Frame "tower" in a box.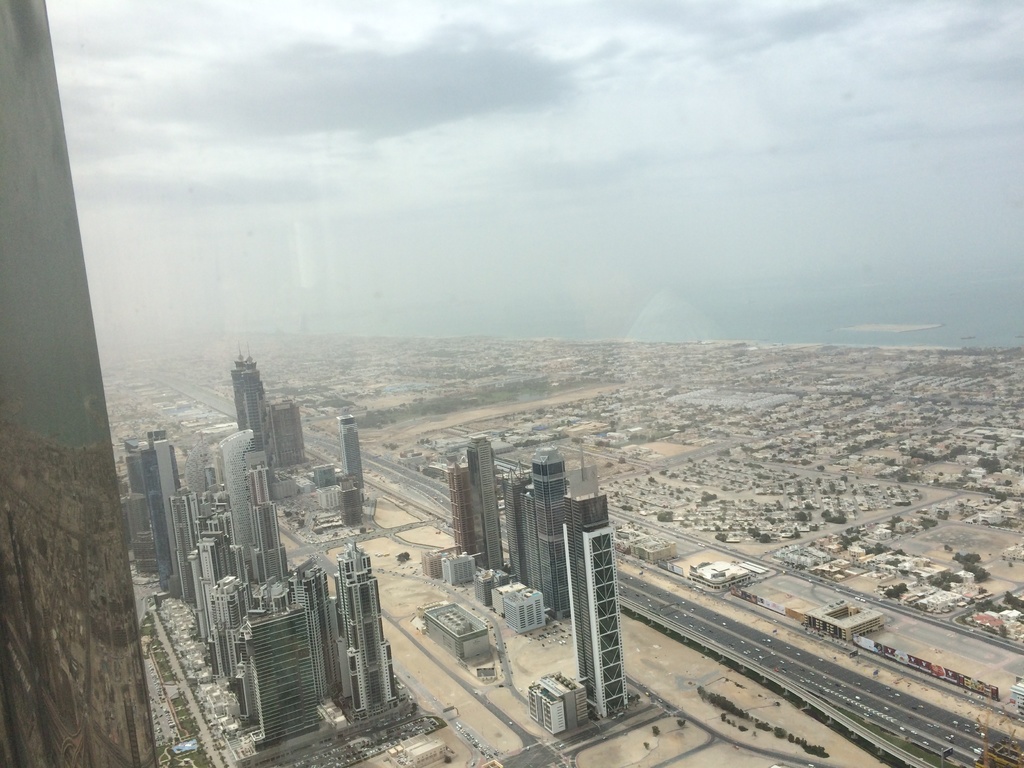
rect(534, 452, 568, 618).
